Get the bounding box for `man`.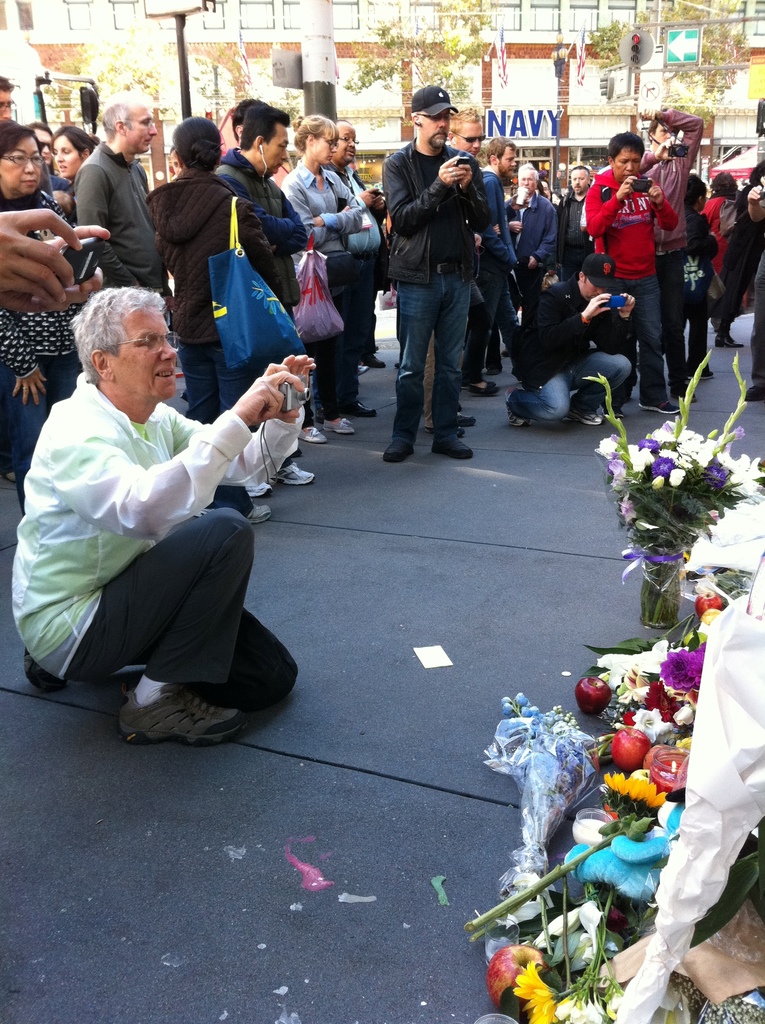
bbox(76, 95, 163, 314).
